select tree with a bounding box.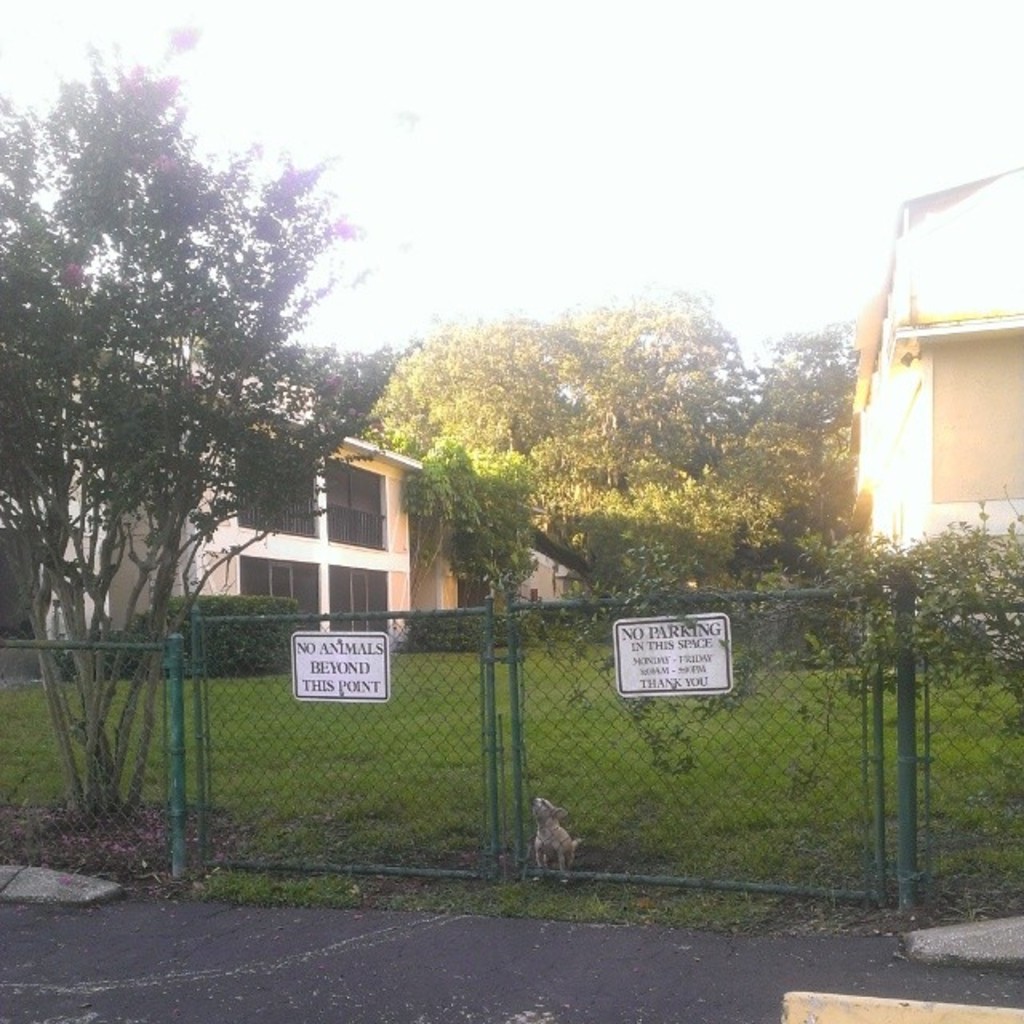
<region>558, 274, 765, 474</region>.
